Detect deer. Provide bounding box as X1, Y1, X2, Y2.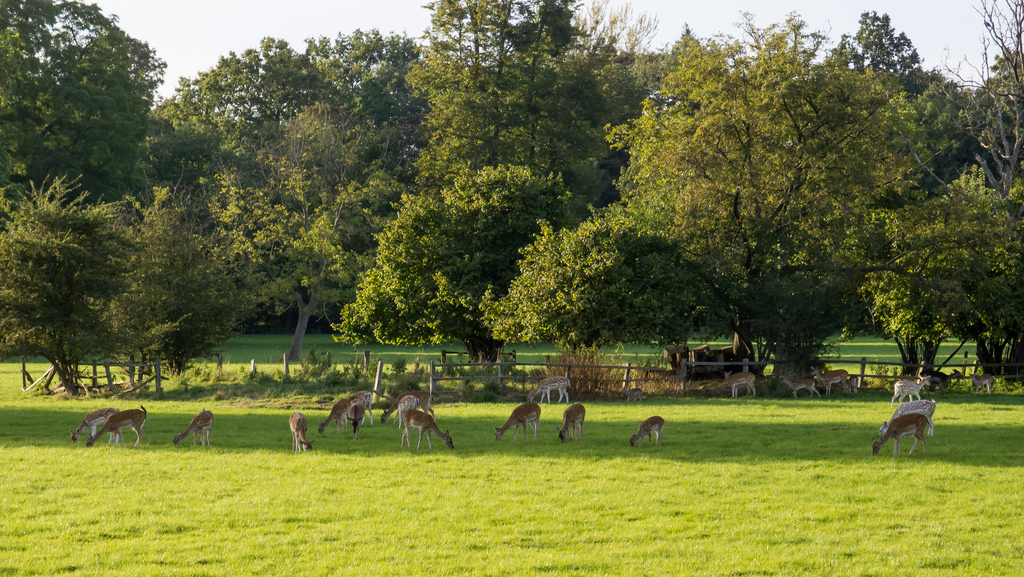
493, 402, 539, 441.
